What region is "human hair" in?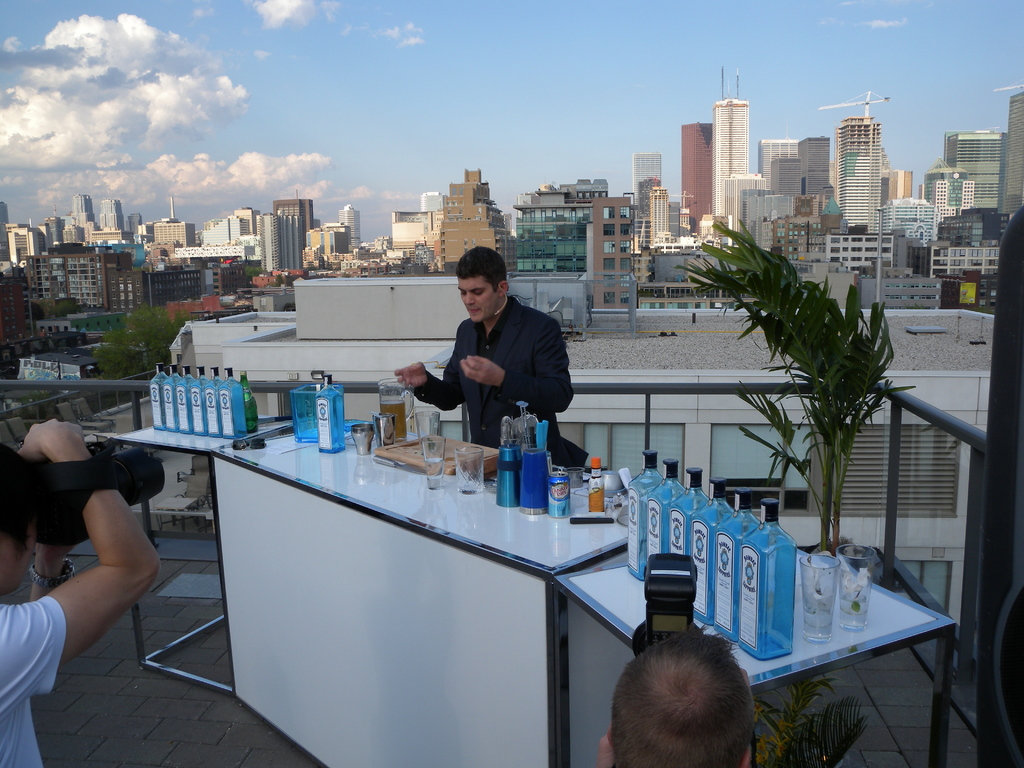
456 246 509 295.
